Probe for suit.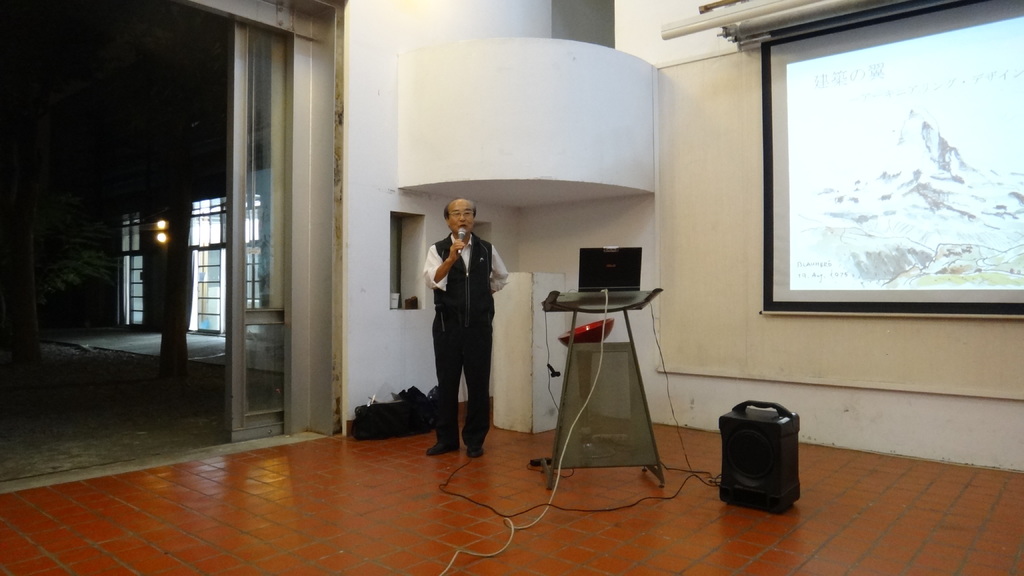
Probe result: 413, 214, 498, 456.
